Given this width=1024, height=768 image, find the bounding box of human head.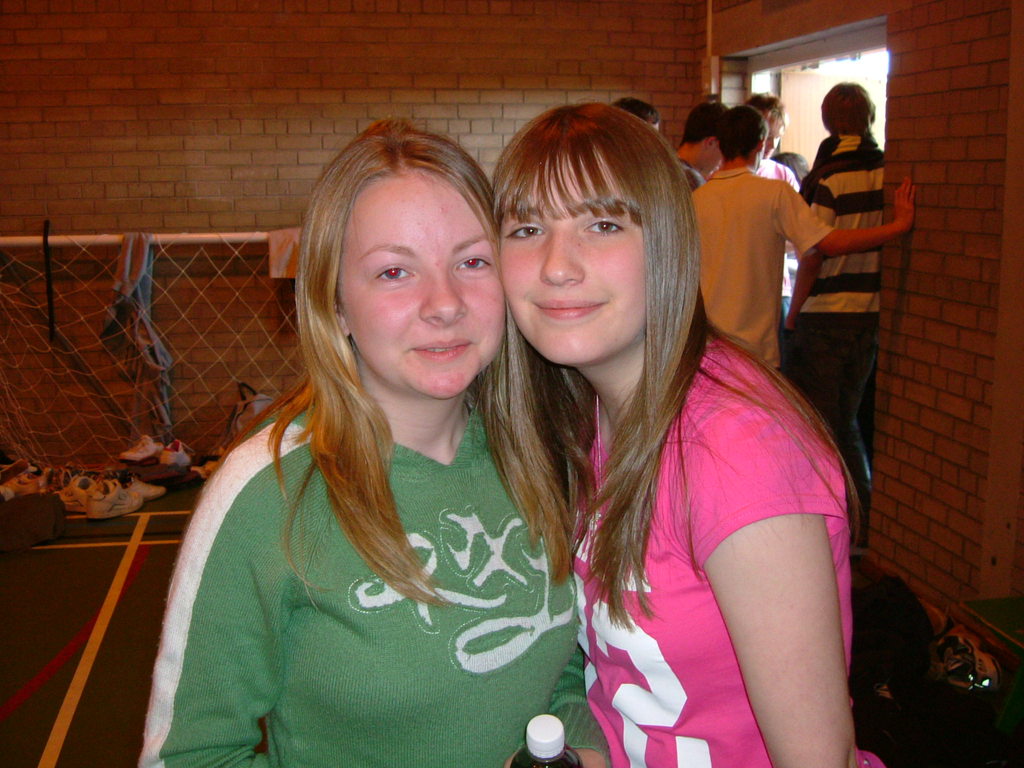
[611,98,664,135].
